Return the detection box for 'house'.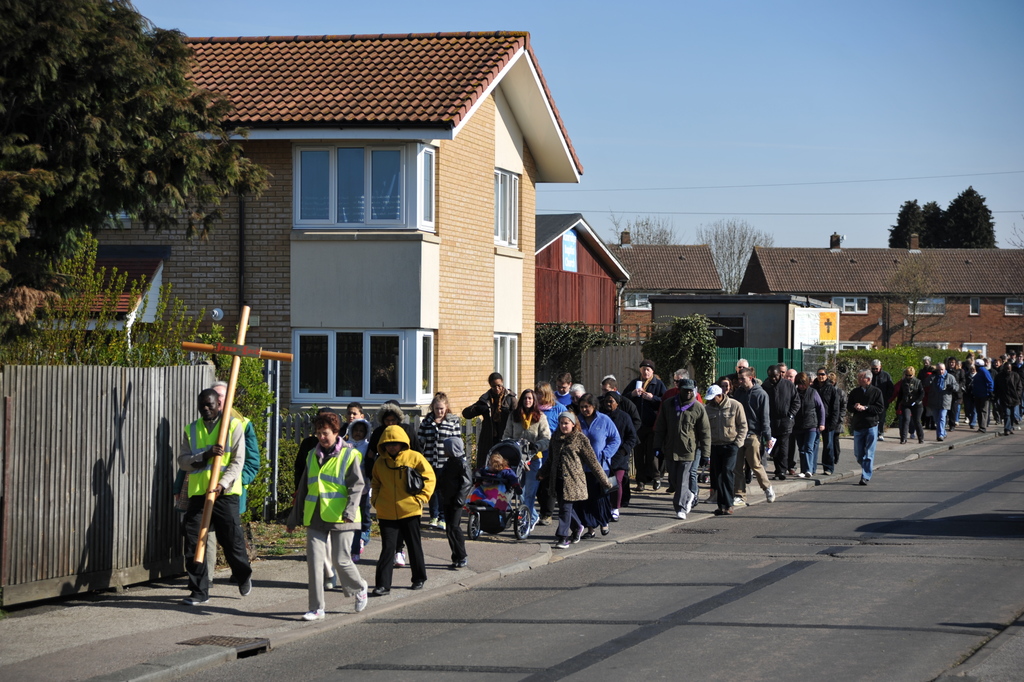
[left=740, top=248, right=1023, bottom=382].
